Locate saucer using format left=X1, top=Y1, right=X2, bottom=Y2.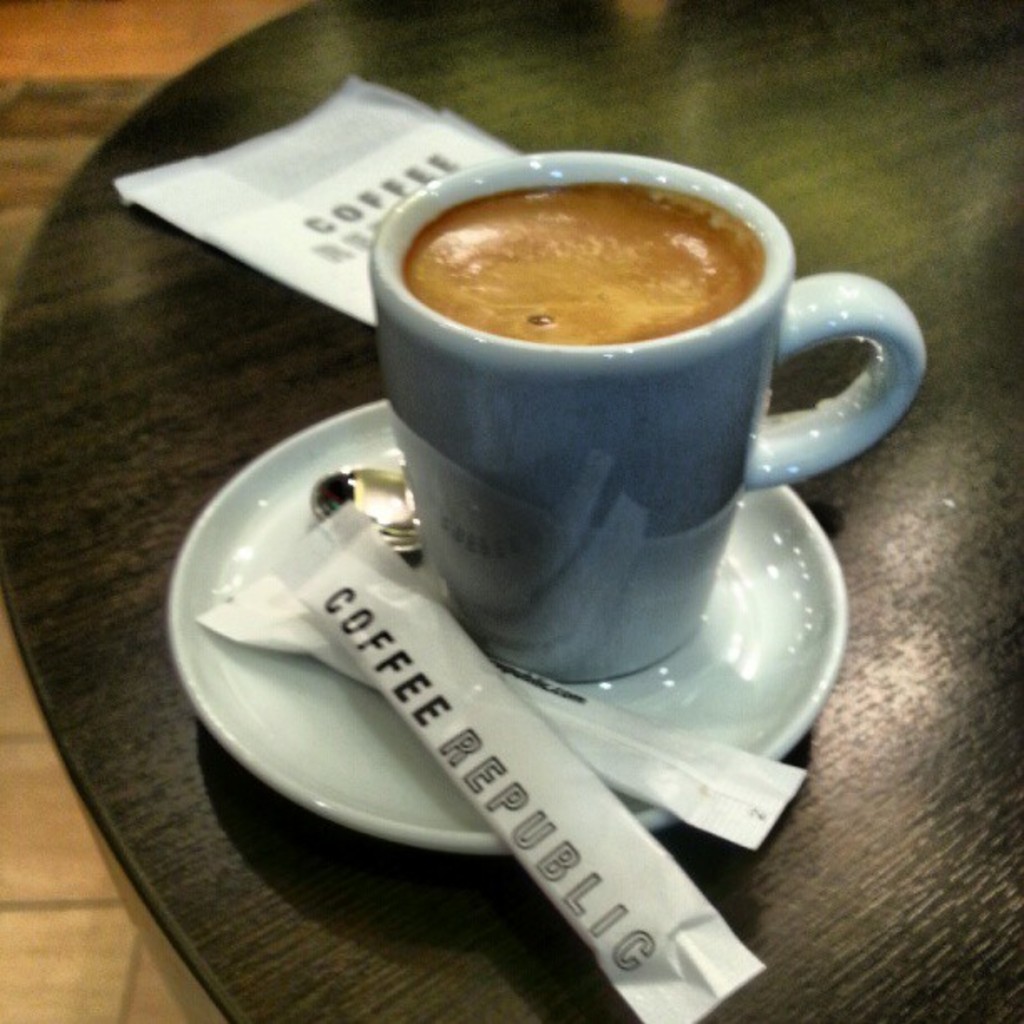
left=164, top=400, right=852, bottom=860.
